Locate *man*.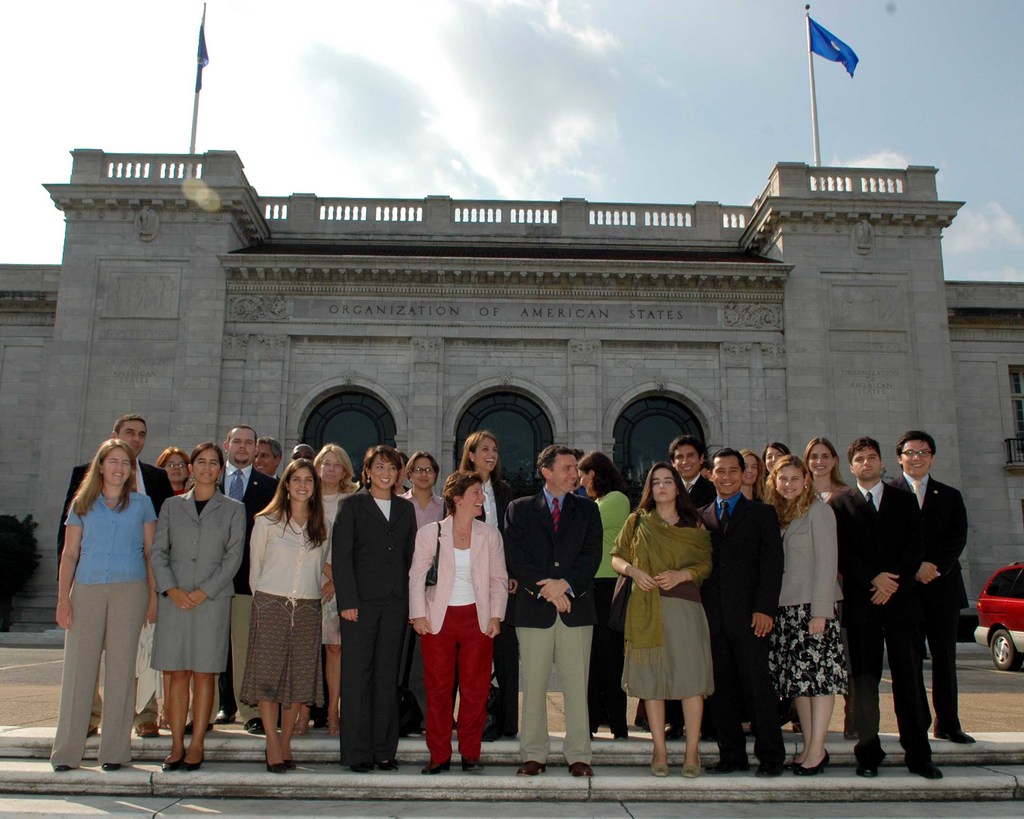
Bounding box: left=660, top=437, right=721, bottom=519.
